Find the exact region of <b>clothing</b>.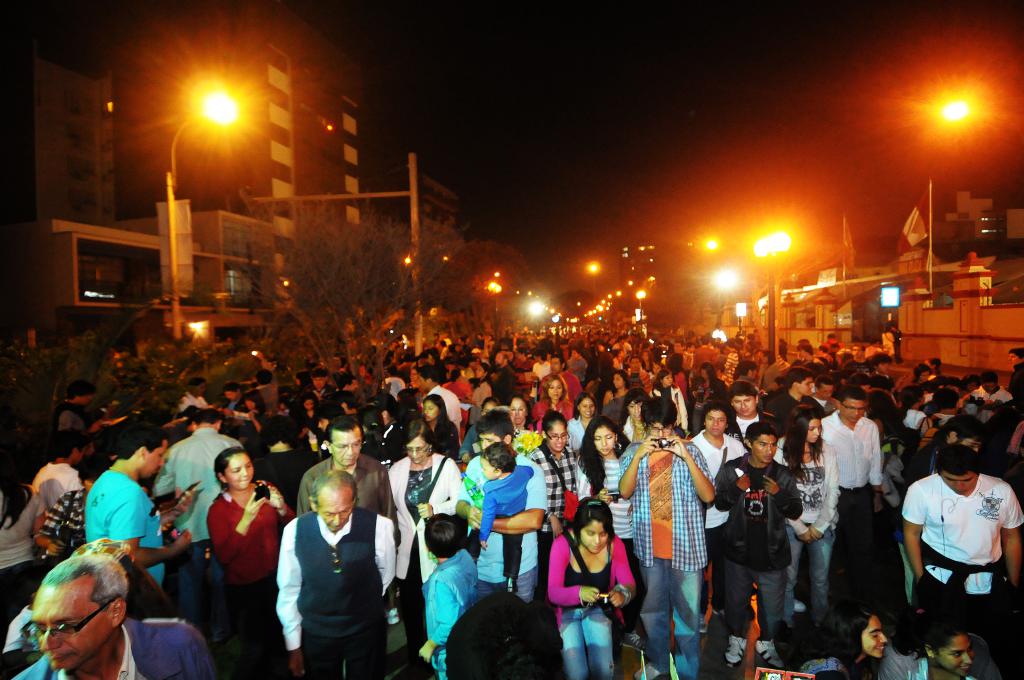
Exact region: pyautogui.locateOnScreen(723, 352, 734, 385).
